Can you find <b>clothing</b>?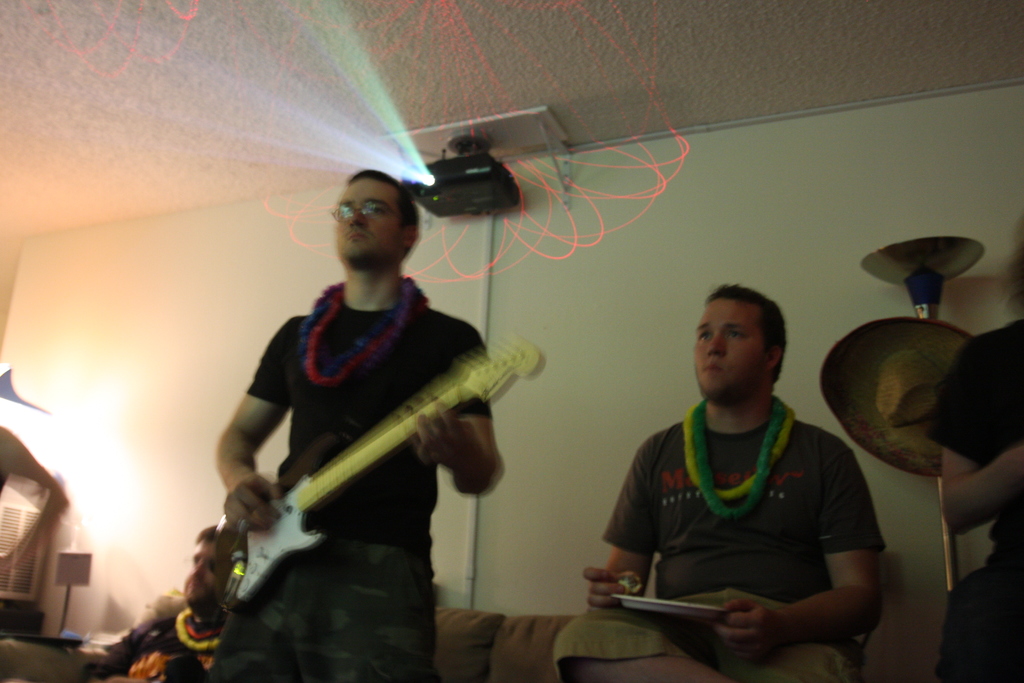
Yes, bounding box: bbox(205, 281, 509, 682).
